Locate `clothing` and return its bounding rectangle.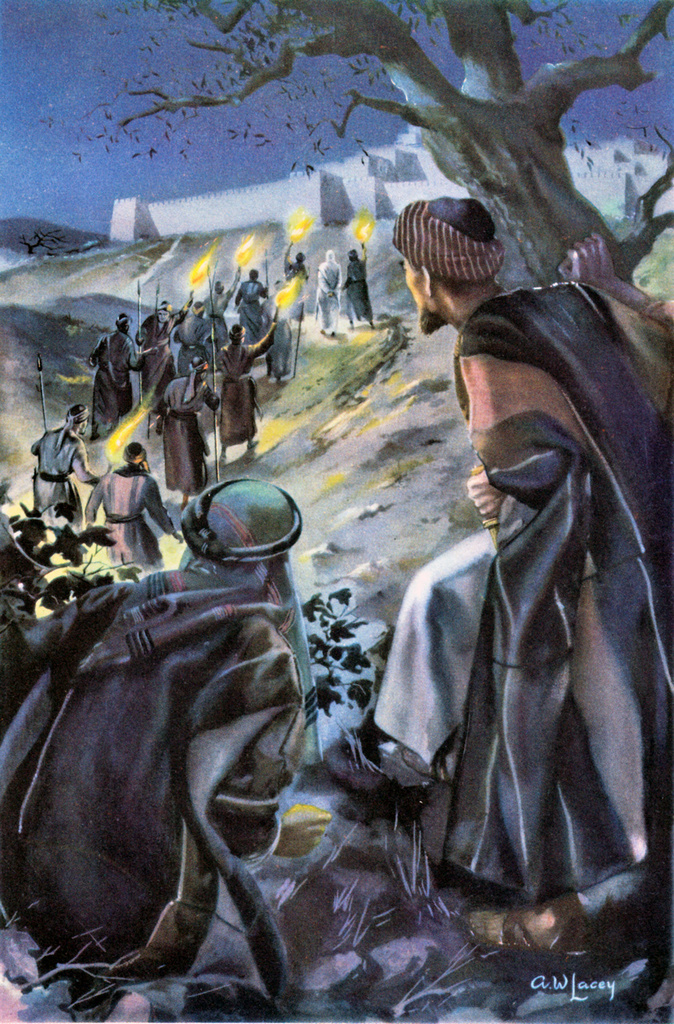
<region>86, 327, 143, 427</region>.
